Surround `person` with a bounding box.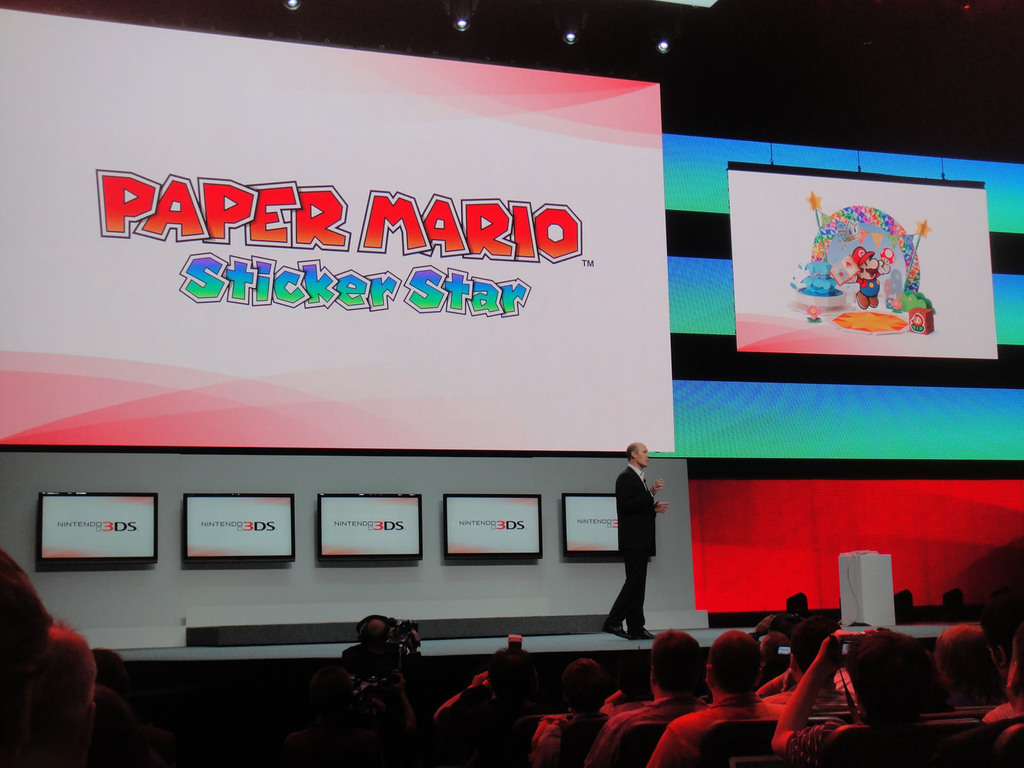
(left=781, top=634, right=940, bottom=765).
